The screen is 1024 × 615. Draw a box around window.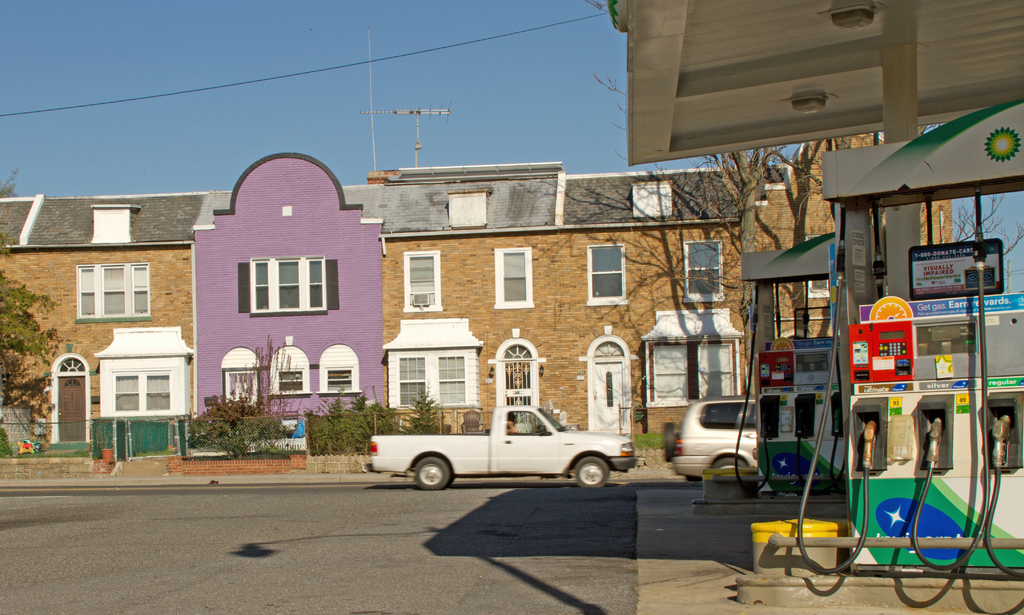
l=244, t=253, r=334, b=311.
